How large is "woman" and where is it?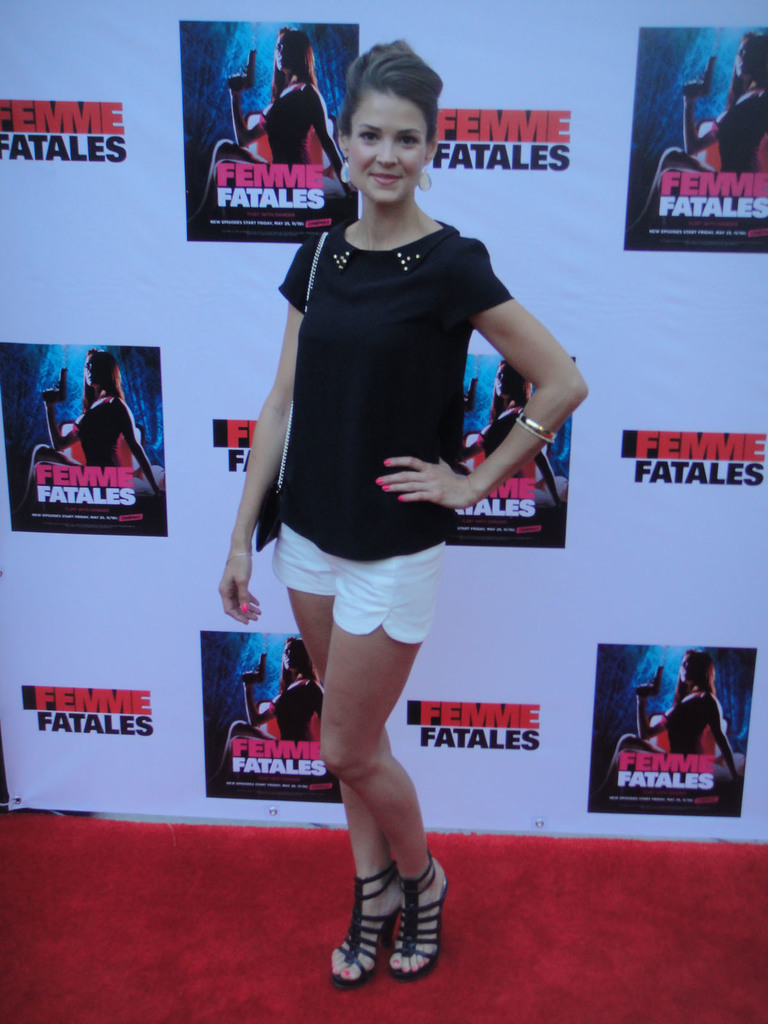
Bounding box: (left=191, top=22, right=355, bottom=230).
